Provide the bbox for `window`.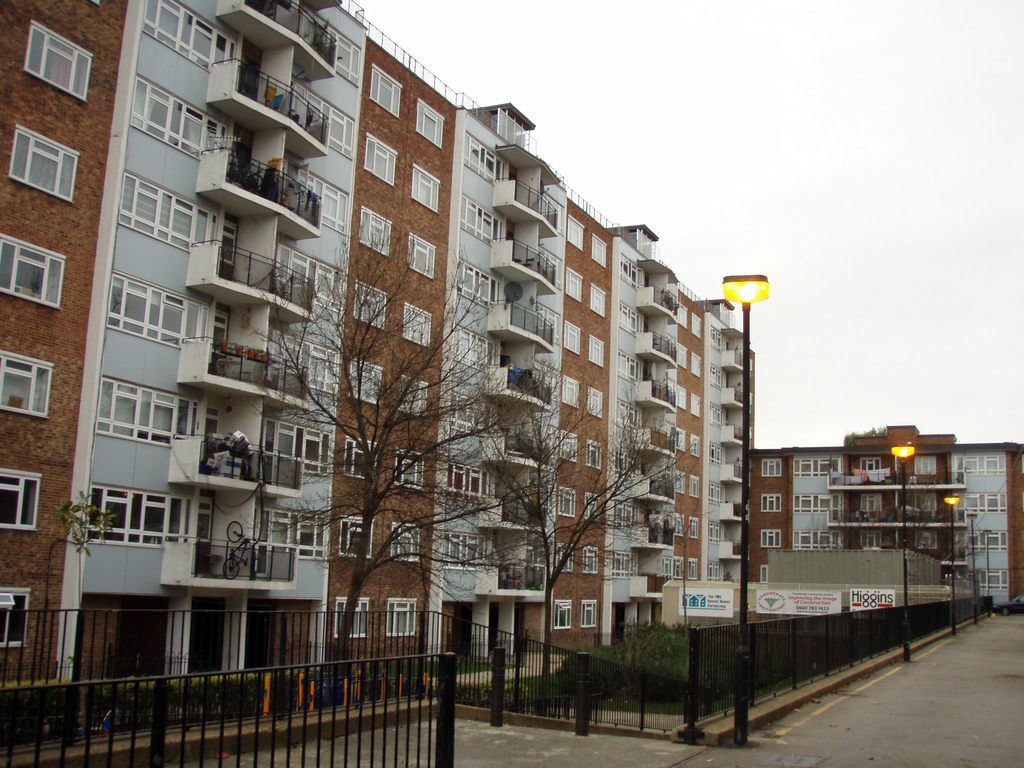
l=976, t=566, r=1008, b=590.
